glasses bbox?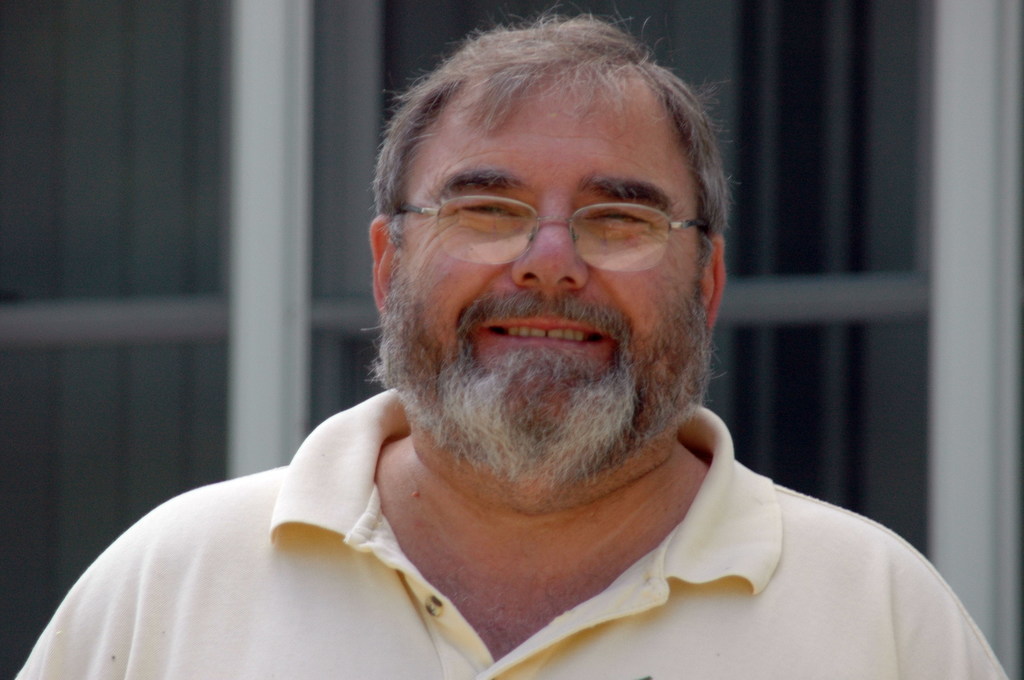
389, 164, 717, 271
